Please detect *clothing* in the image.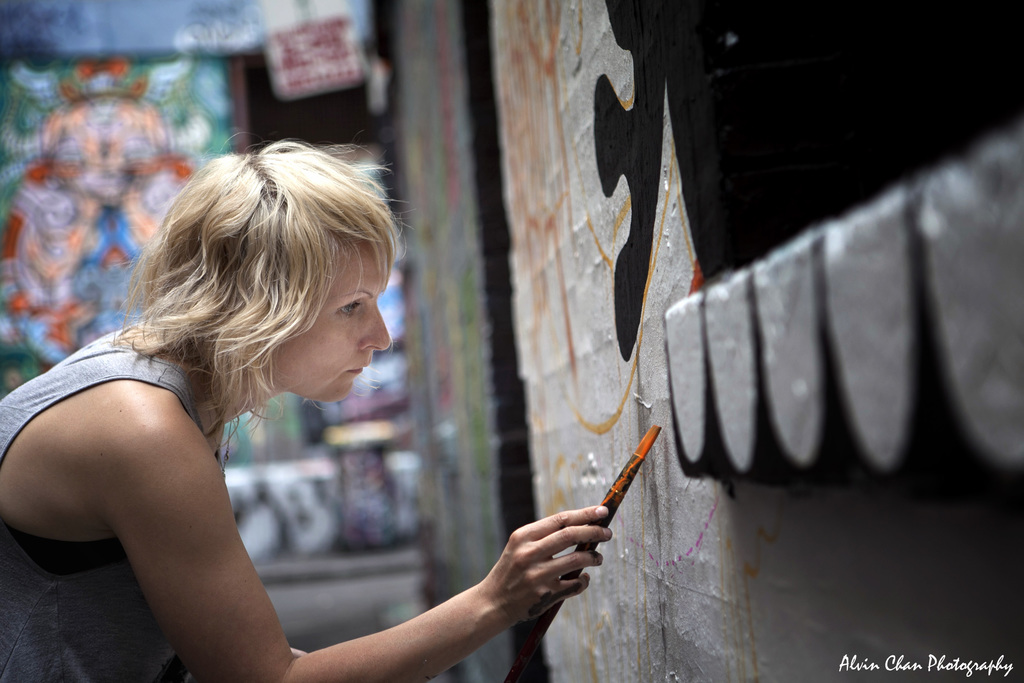
left=0, top=317, right=235, bottom=682.
